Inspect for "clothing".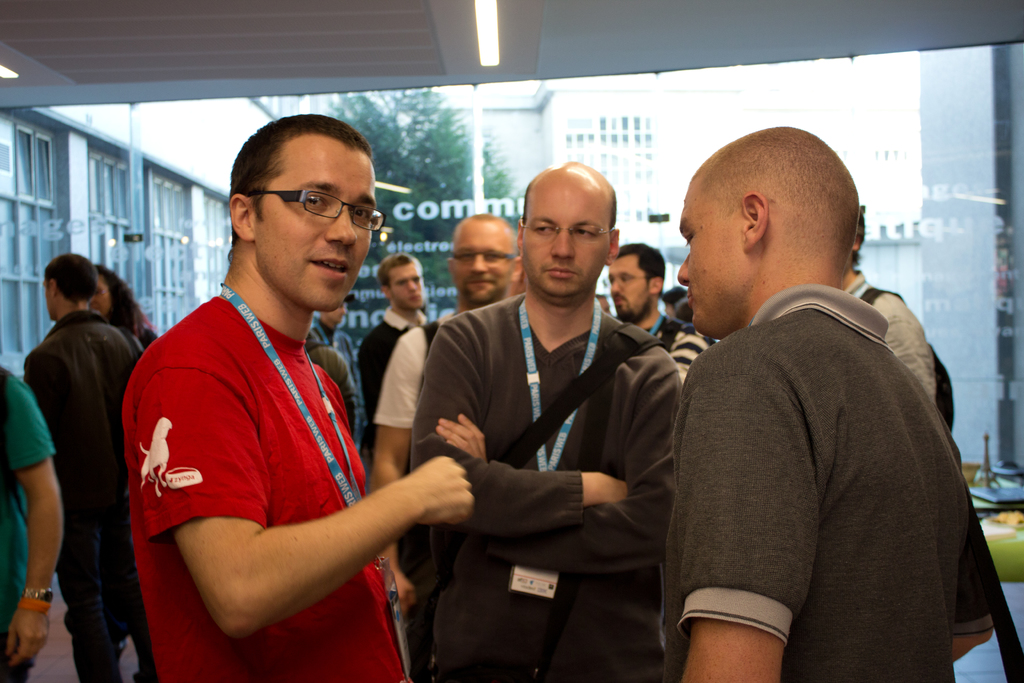
Inspection: (851,284,943,404).
